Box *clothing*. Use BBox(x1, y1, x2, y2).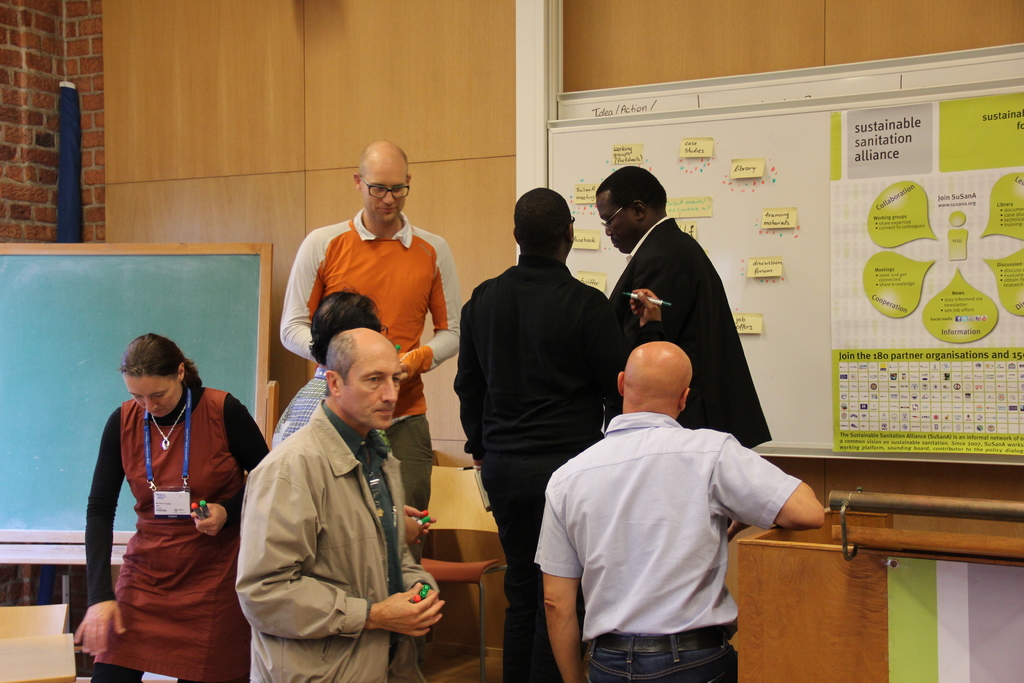
BBox(87, 388, 269, 682).
